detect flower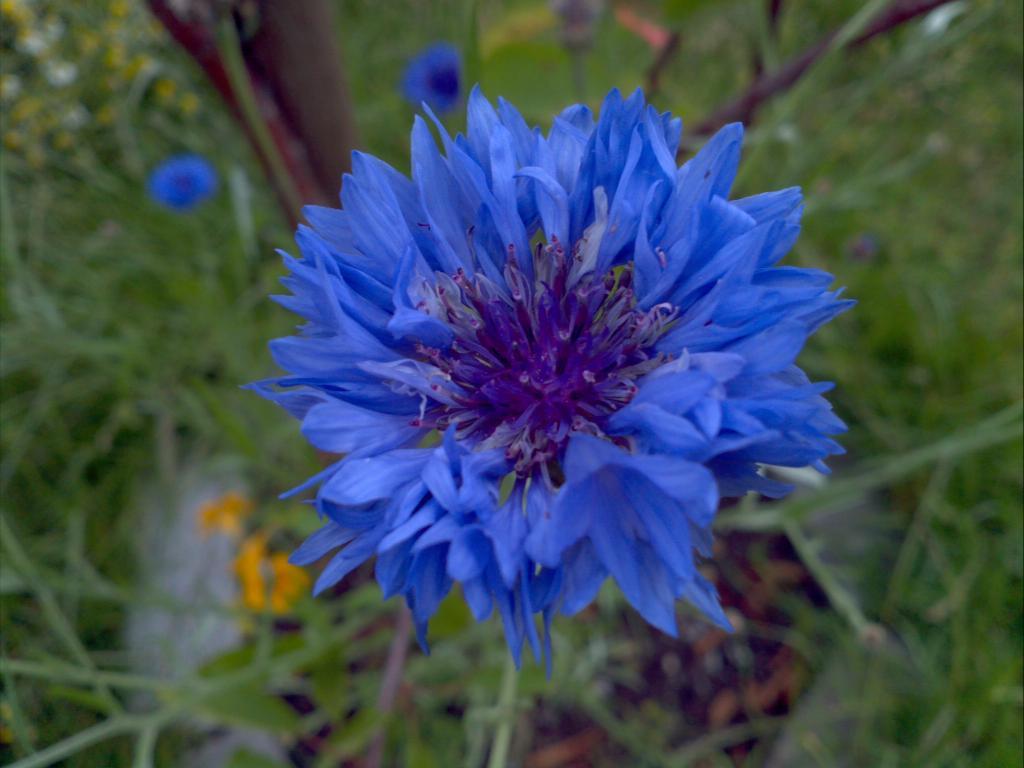
398 43 463 115
